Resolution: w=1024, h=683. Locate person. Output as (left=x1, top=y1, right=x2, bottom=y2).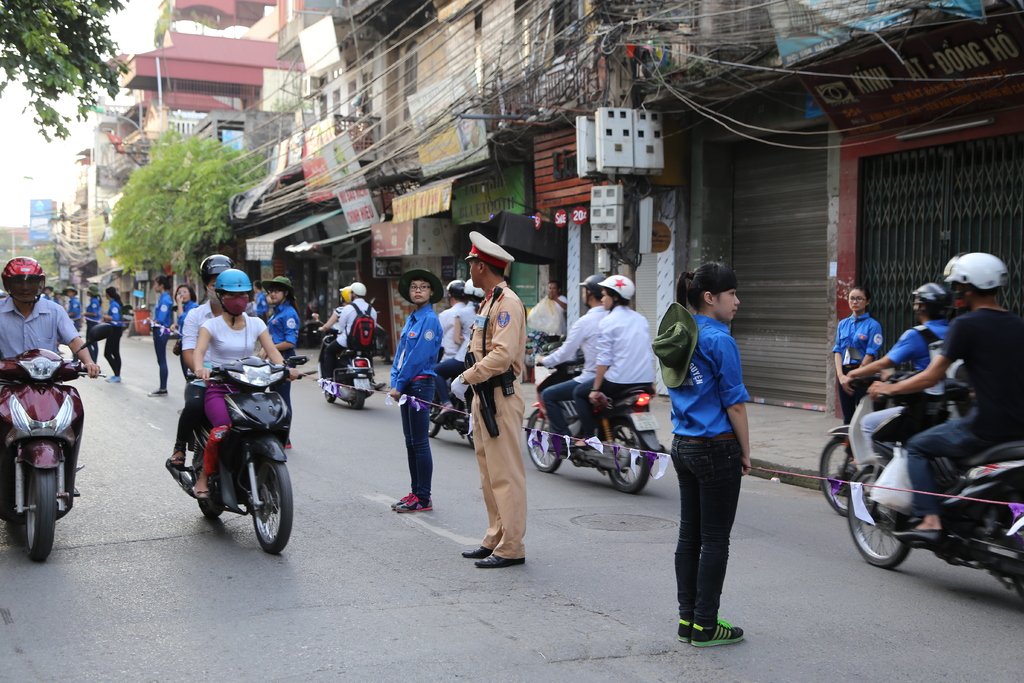
(left=63, top=288, right=84, bottom=329).
